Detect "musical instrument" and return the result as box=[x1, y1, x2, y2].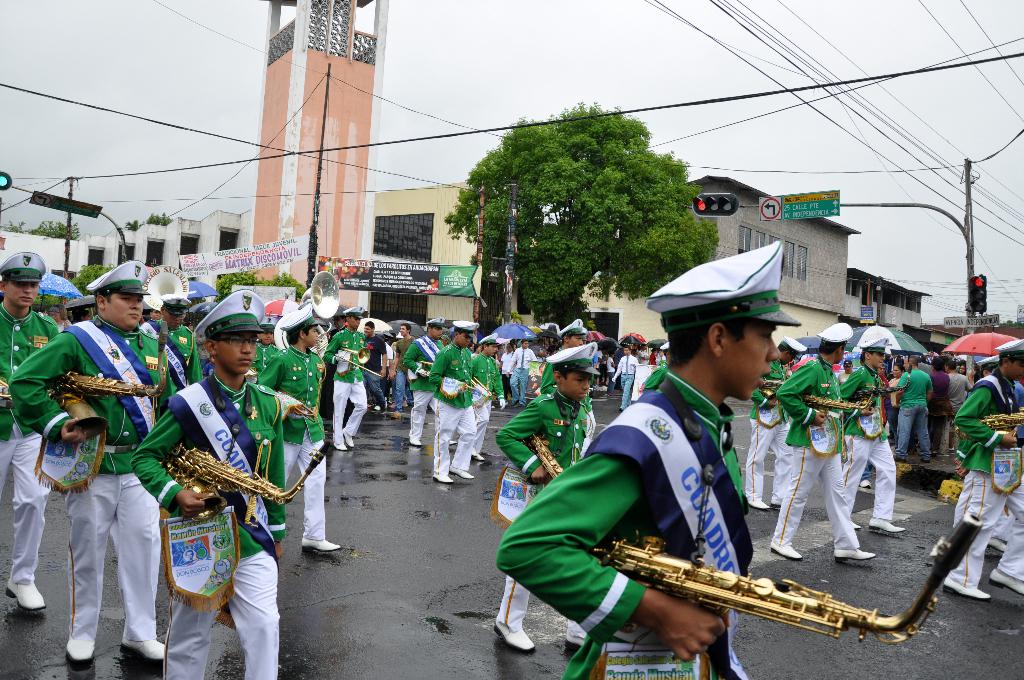
box=[797, 379, 876, 418].
